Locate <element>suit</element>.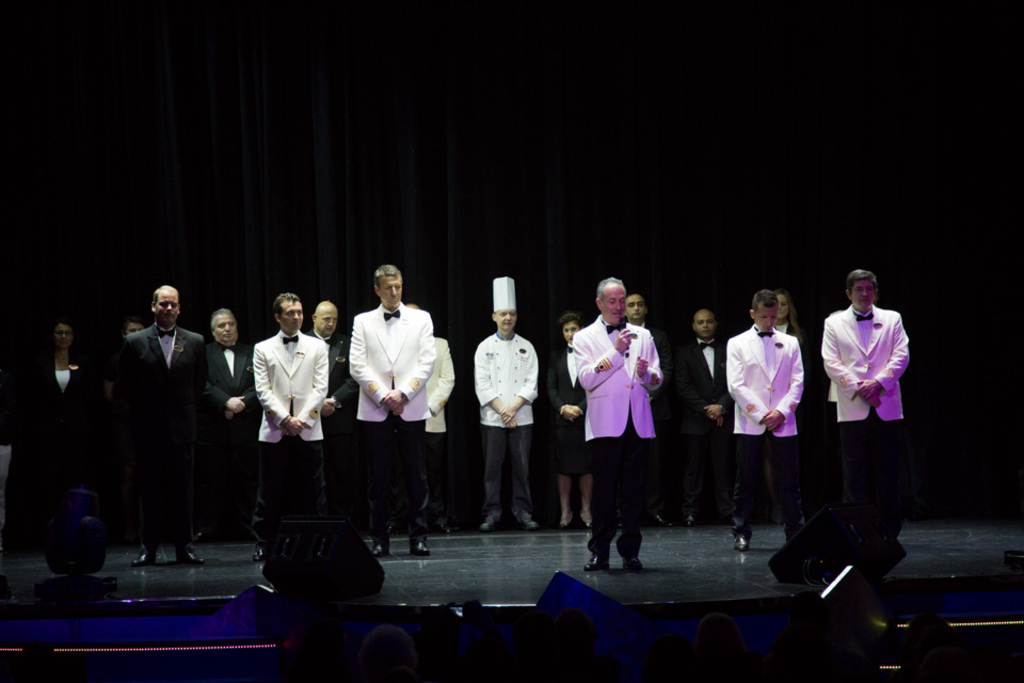
Bounding box: (204, 342, 265, 540).
